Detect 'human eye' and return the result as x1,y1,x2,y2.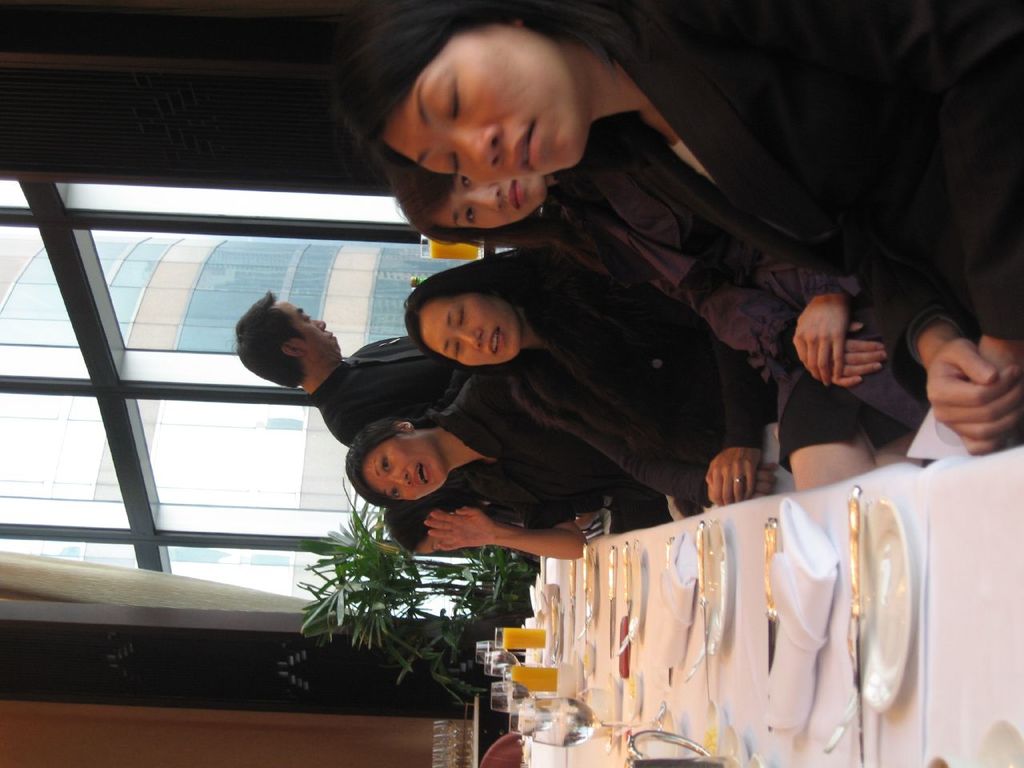
462,208,478,226.
